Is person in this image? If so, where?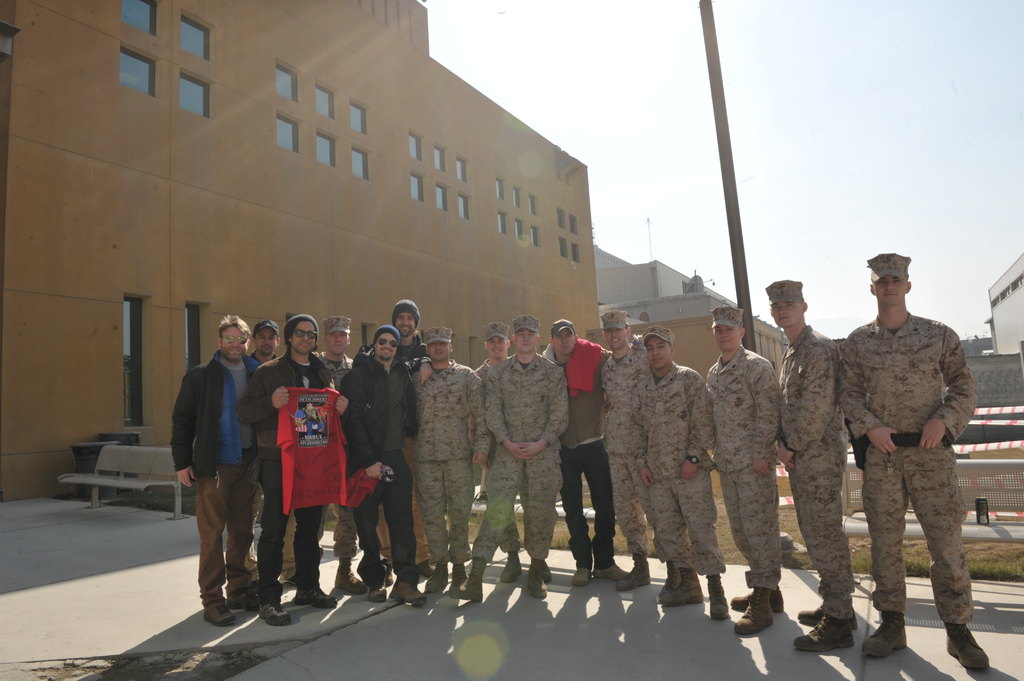
Yes, at locate(457, 314, 568, 600).
